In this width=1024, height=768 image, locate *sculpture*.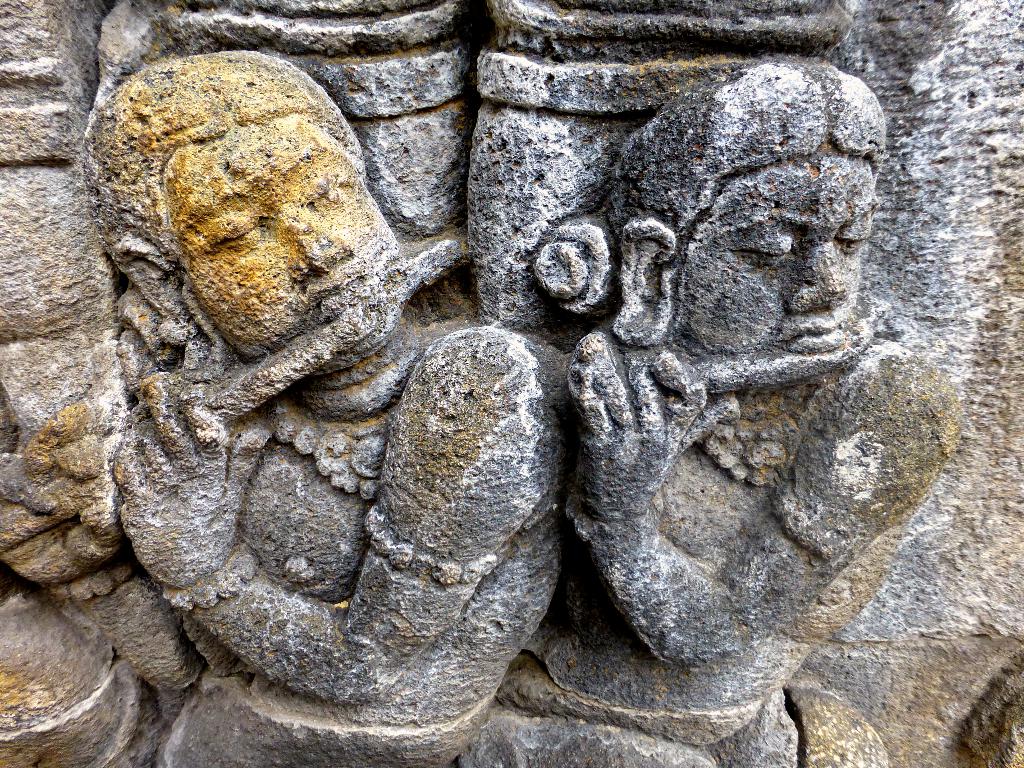
Bounding box: [x1=551, y1=62, x2=963, y2=696].
